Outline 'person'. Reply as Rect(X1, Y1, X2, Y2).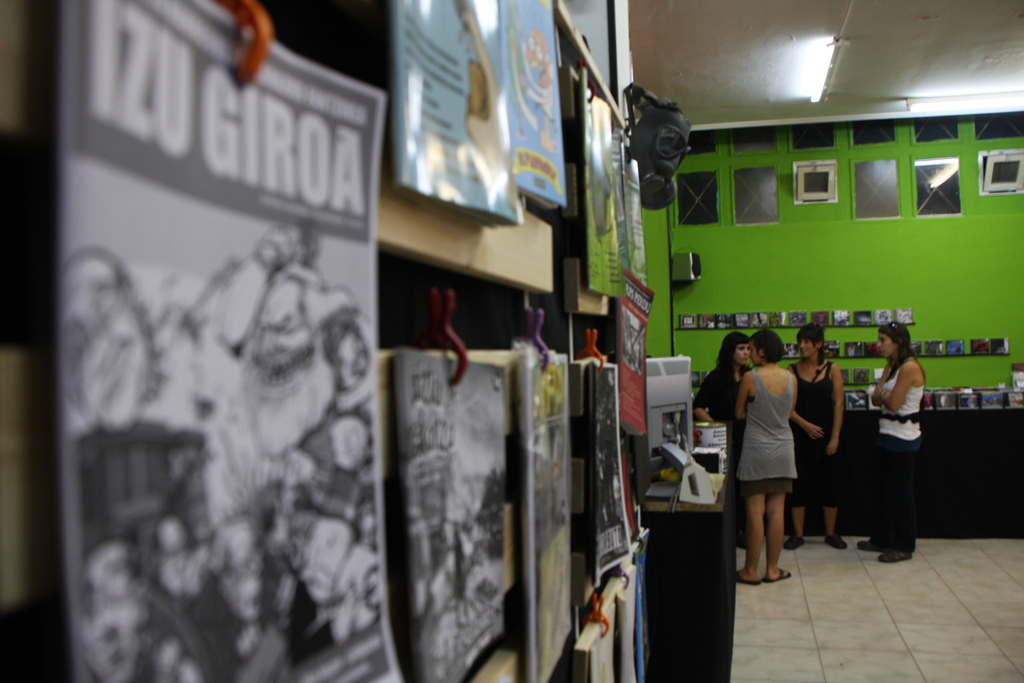
Rect(692, 330, 758, 428).
